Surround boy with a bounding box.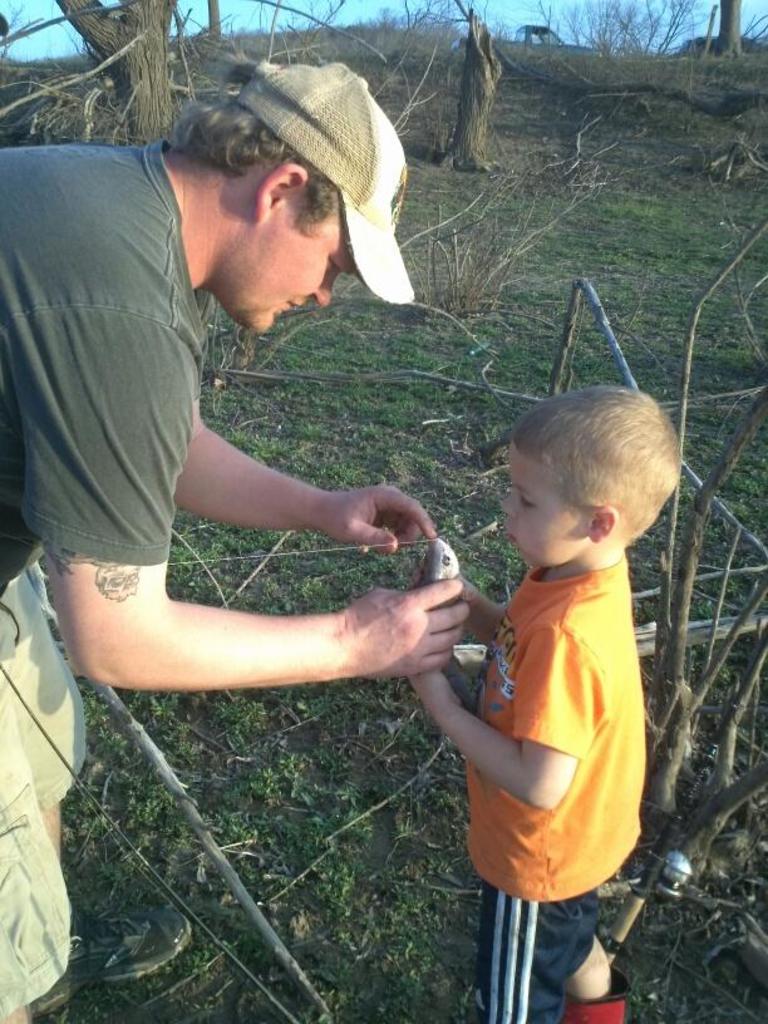
(414, 366, 686, 955).
